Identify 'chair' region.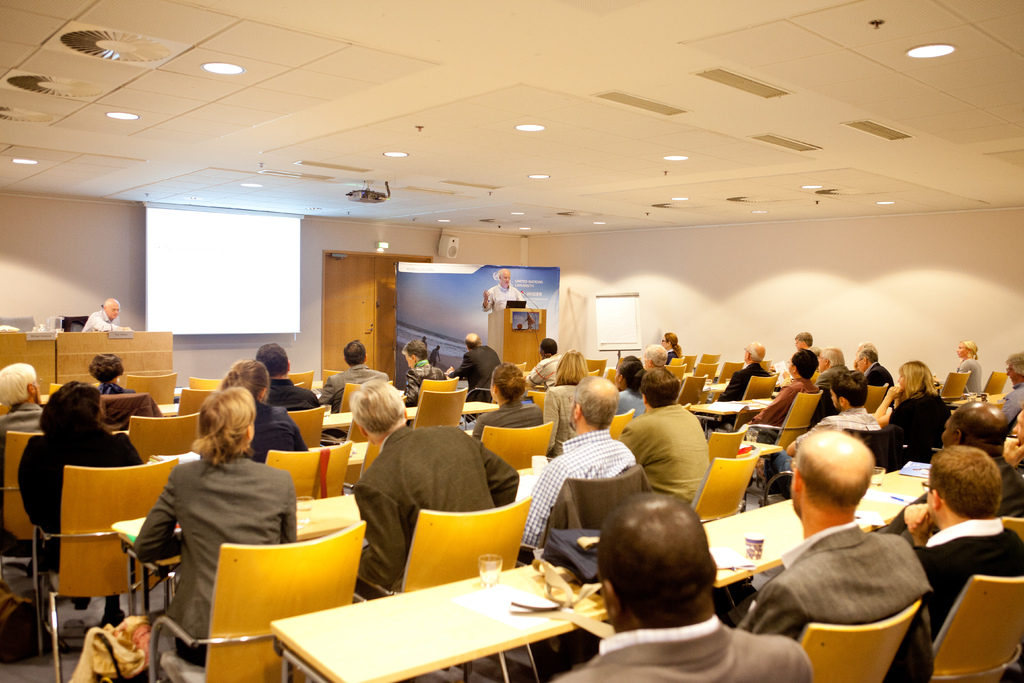
Region: (700,352,719,365).
